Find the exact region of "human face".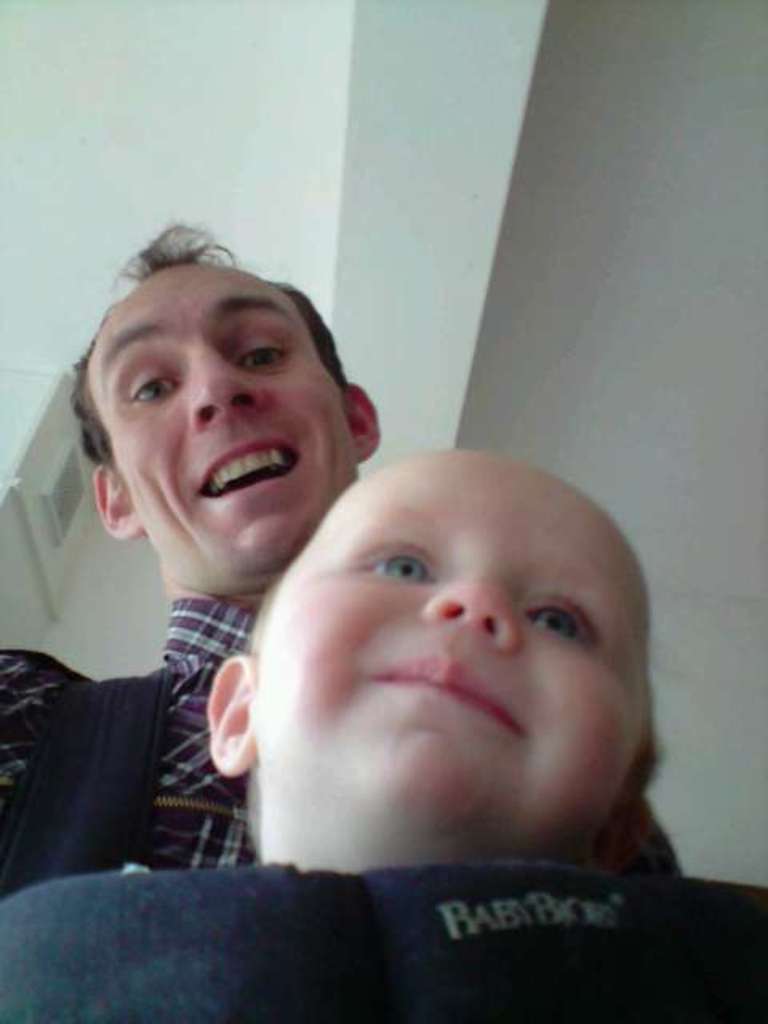
Exact region: x1=85 y1=272 x2=358 y2=571.
